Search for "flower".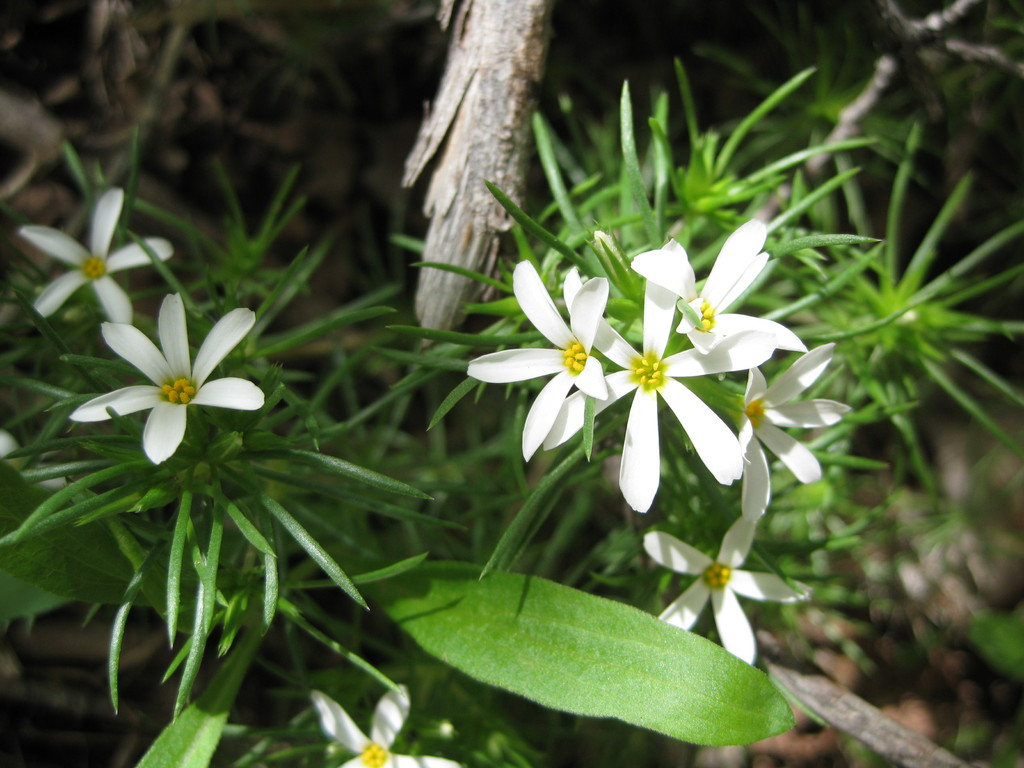
Found at (644, 518, 812, 666).
